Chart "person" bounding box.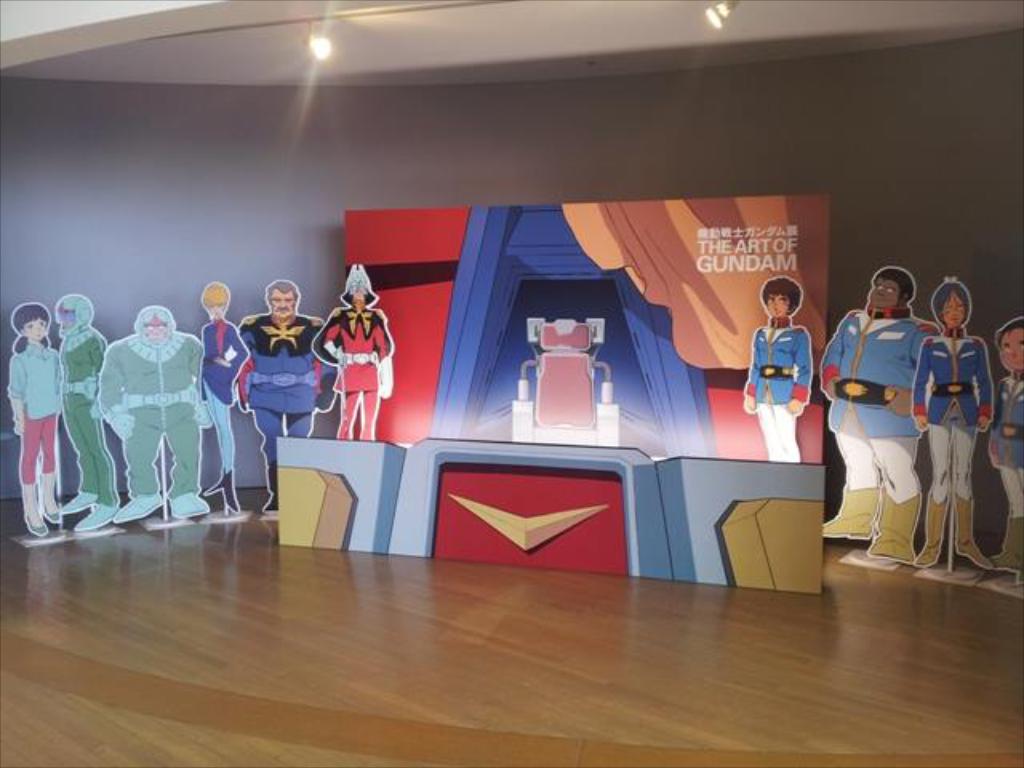
Charted: rect(51, 294, 126, 534).
